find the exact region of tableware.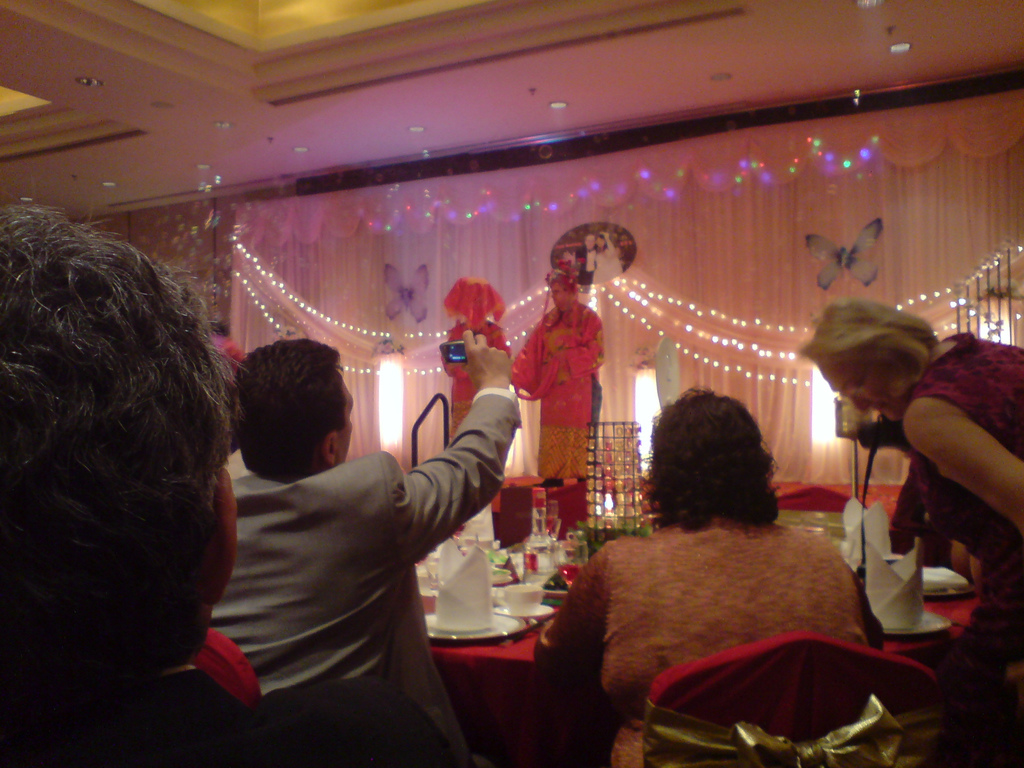
Exact region: bbox=[522, 486, 558, 579].
